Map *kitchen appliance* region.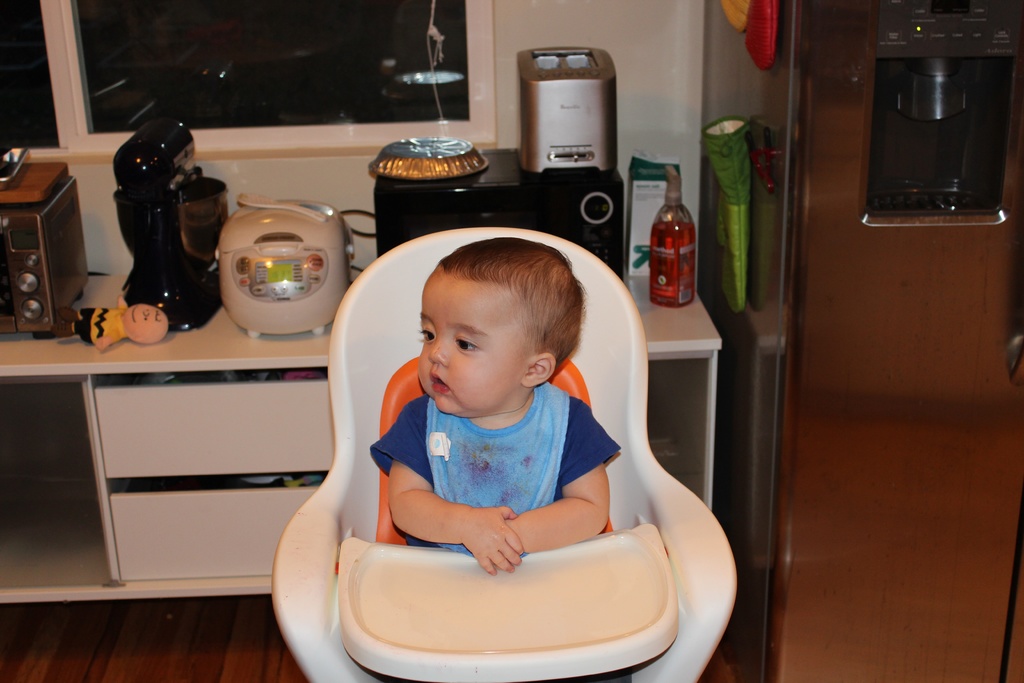
Mapped to box=[650, 165, 696, 304].
